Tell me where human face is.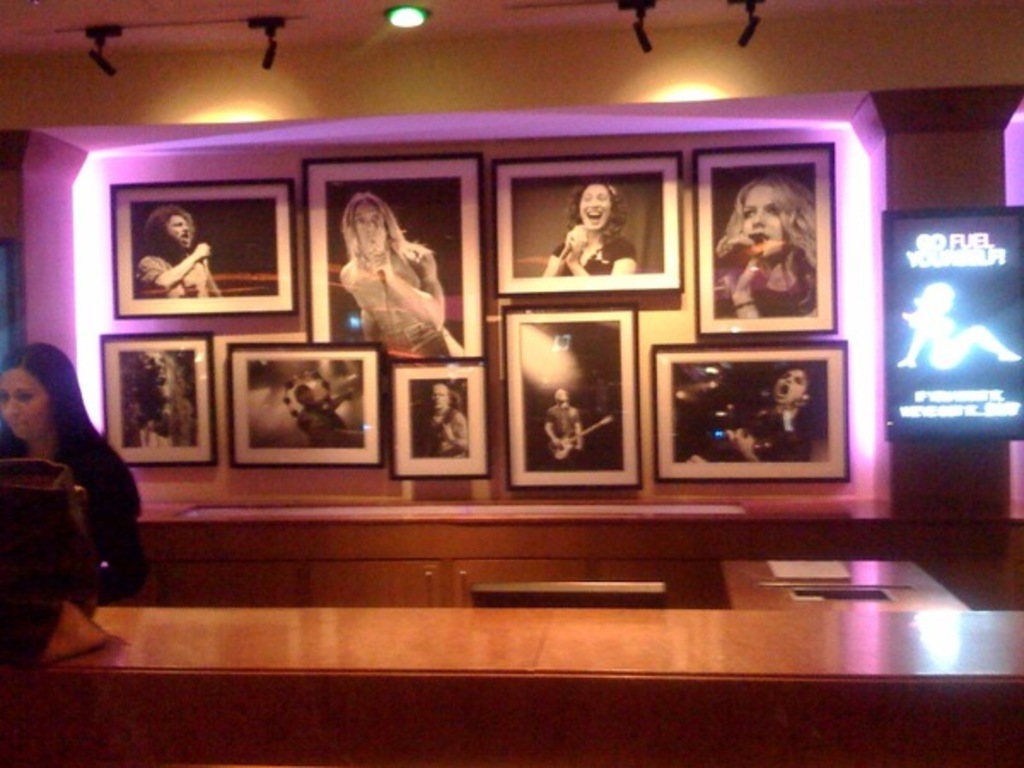
human face is at BBox(770, 370, 806, 406).
